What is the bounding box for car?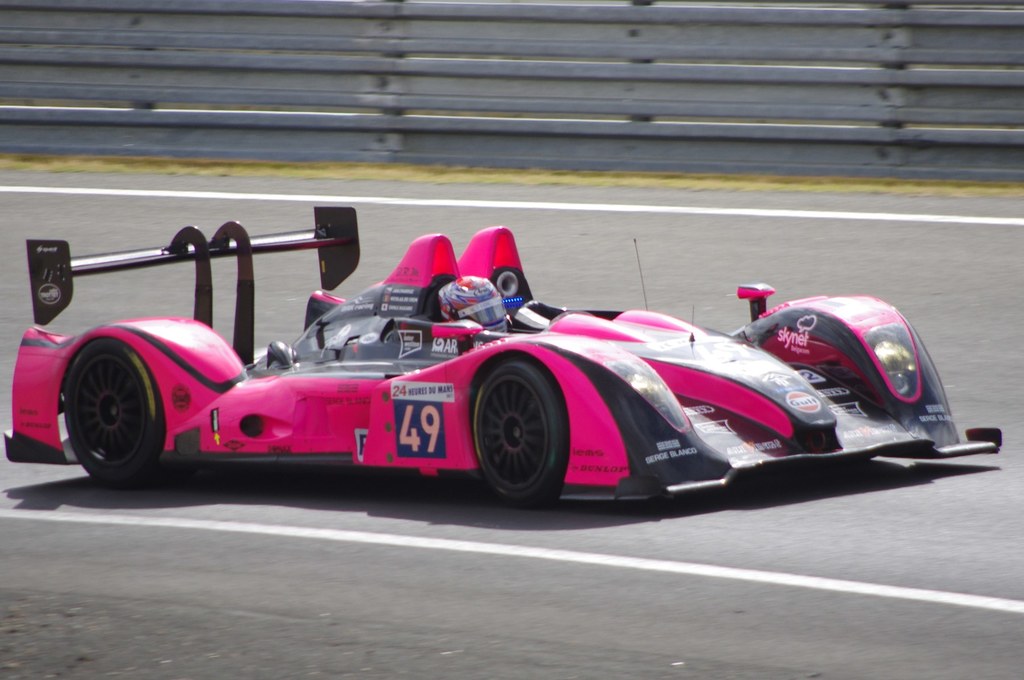
[x1=31, y1=234, x2=988, y2=519].
